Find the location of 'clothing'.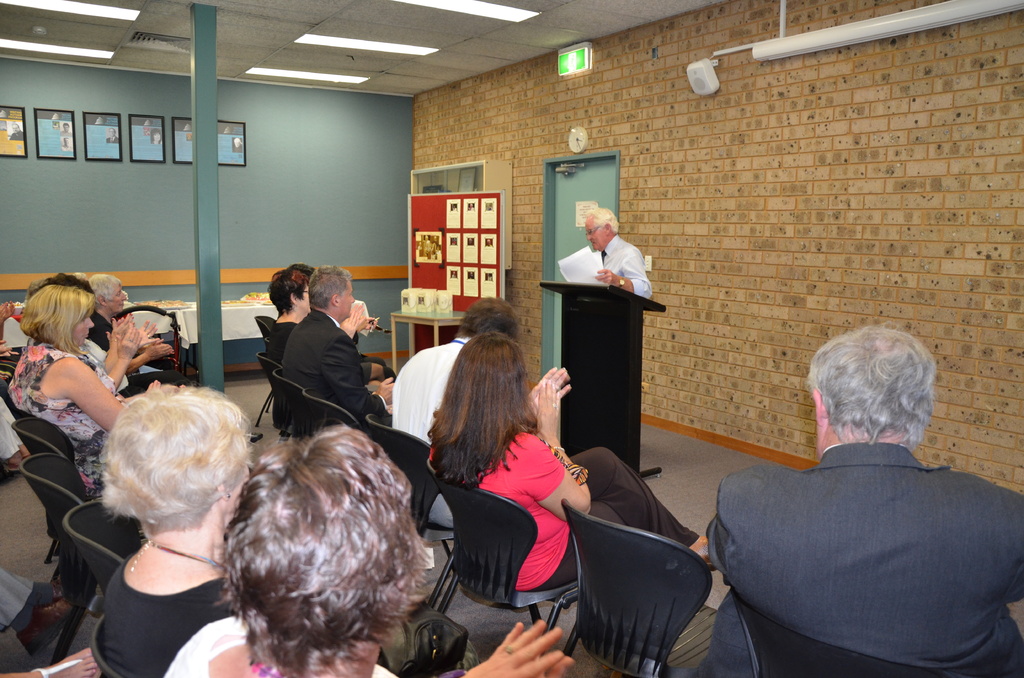
Location: {"left": 96, "top": 542, "right": 253, "bottom": 677}.
